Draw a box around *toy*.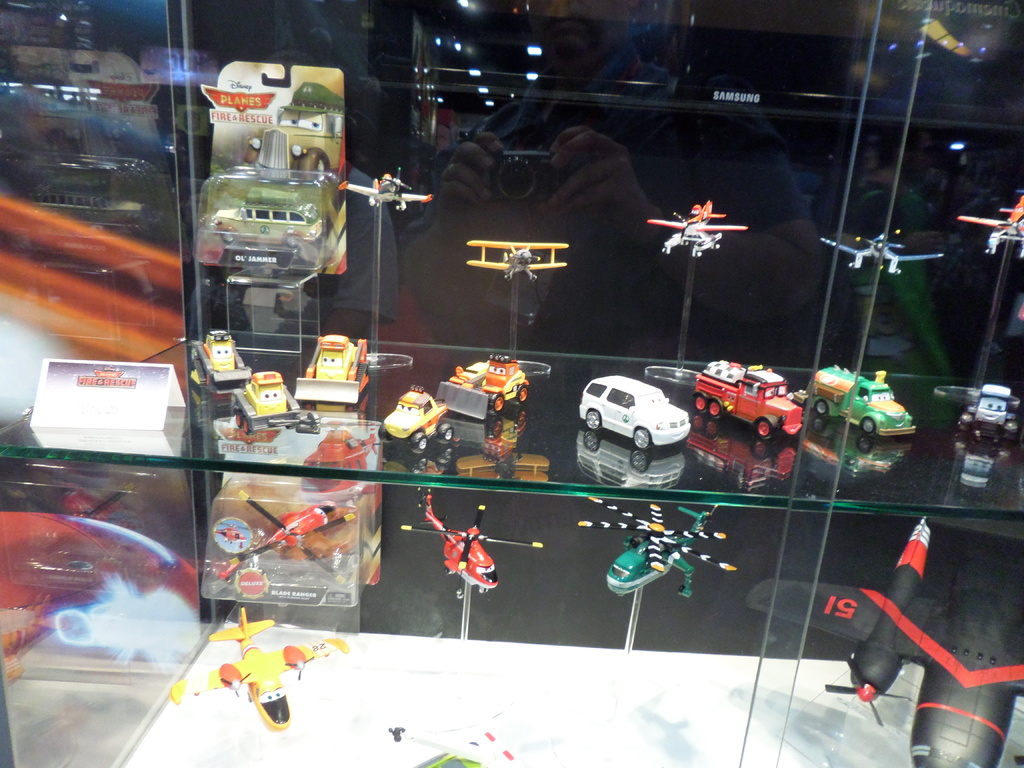
955,189,1023,261.
